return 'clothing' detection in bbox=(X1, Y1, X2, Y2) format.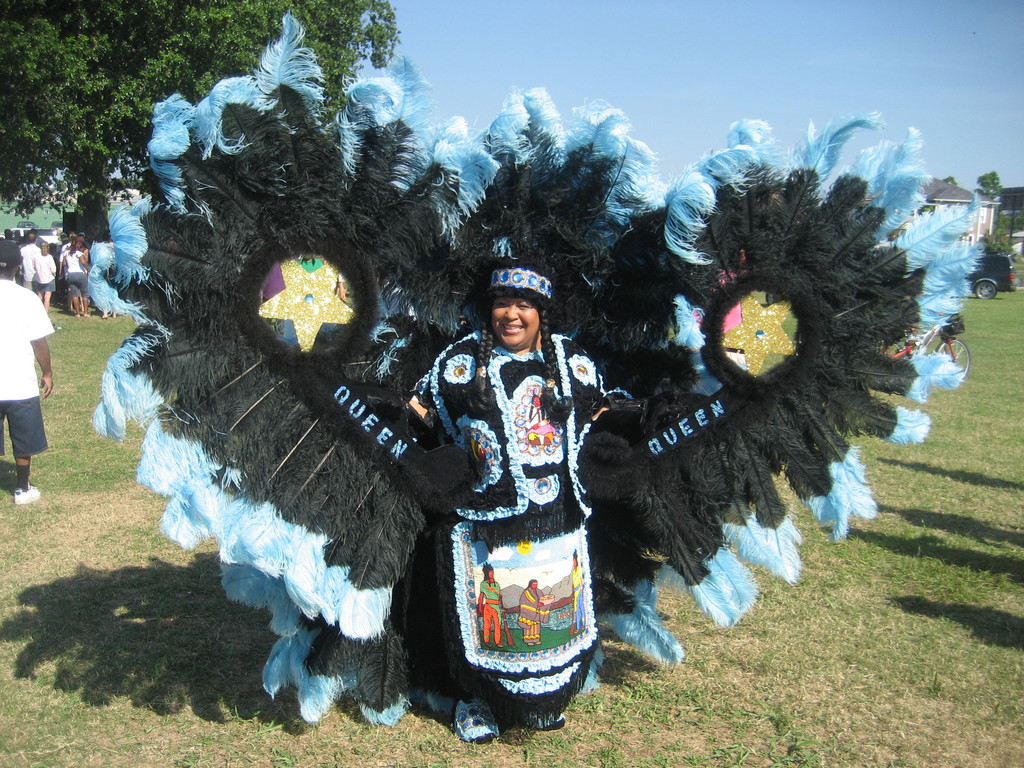
bbox=(412, 276, 609, 728).
